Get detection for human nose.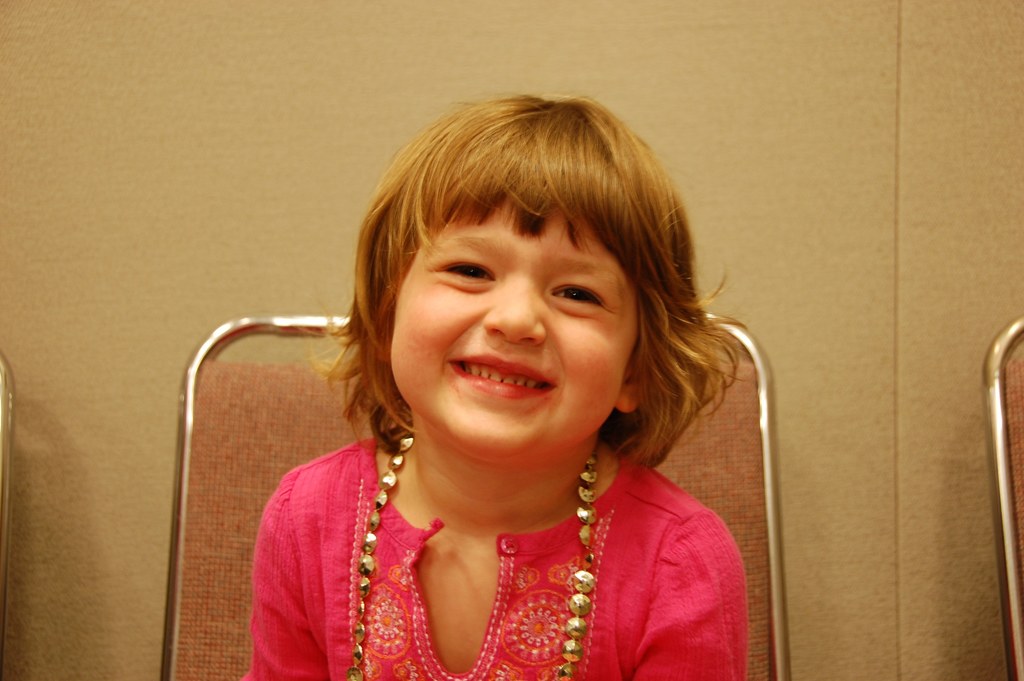
Detection: locate(486, 269, 541, 341).
